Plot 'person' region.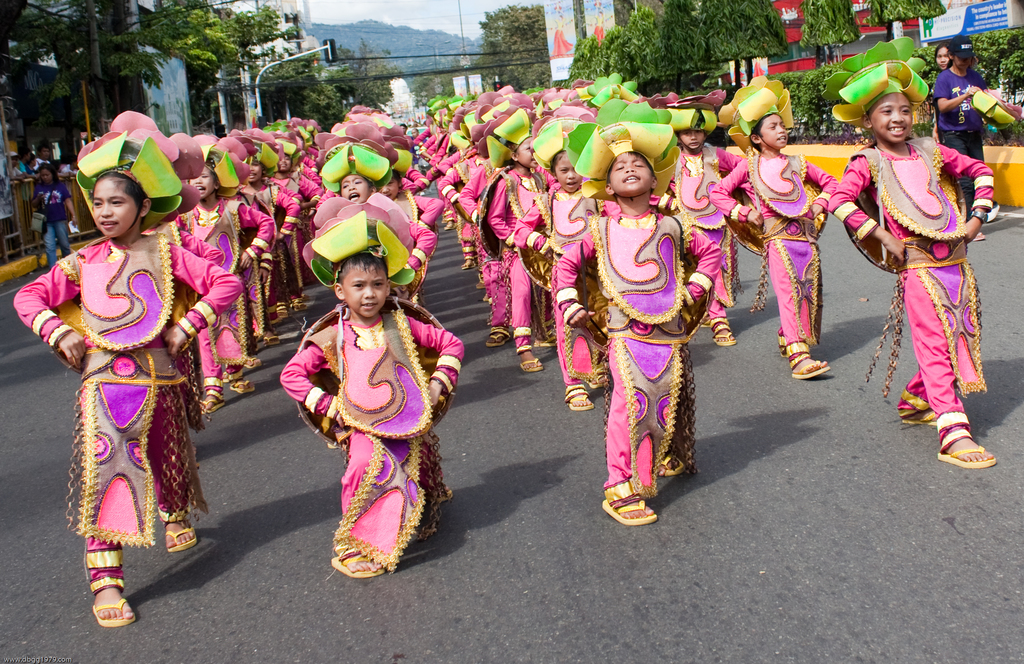
Plotted at pyautogui.locateOnScreen(936, 41, 953, 76).
